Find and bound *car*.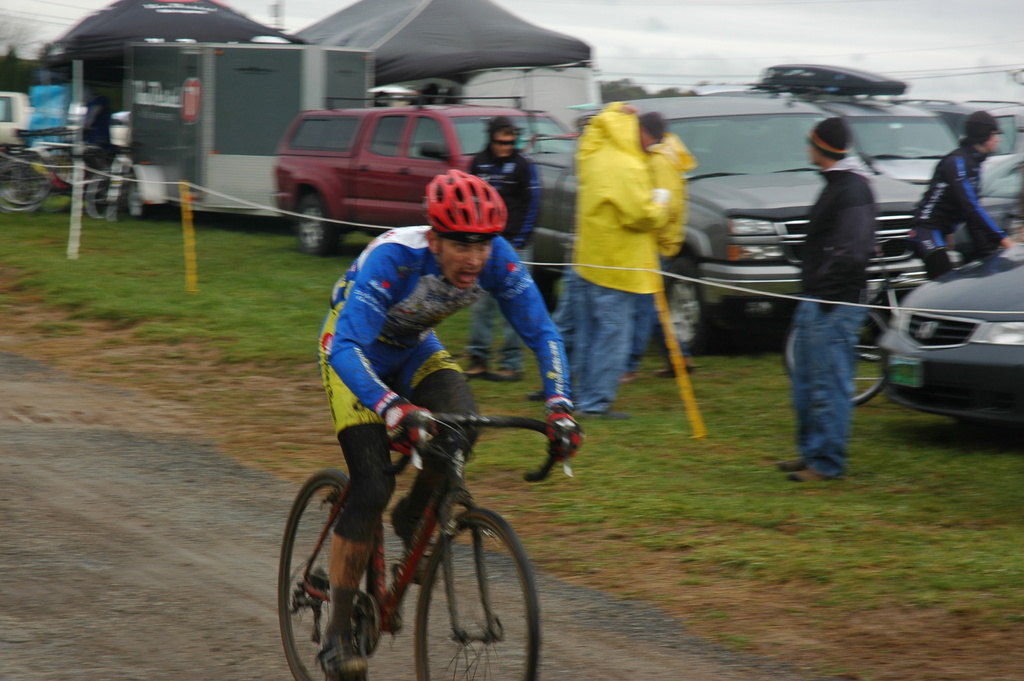
Bound: box=[908, 101, 1023, 211].
